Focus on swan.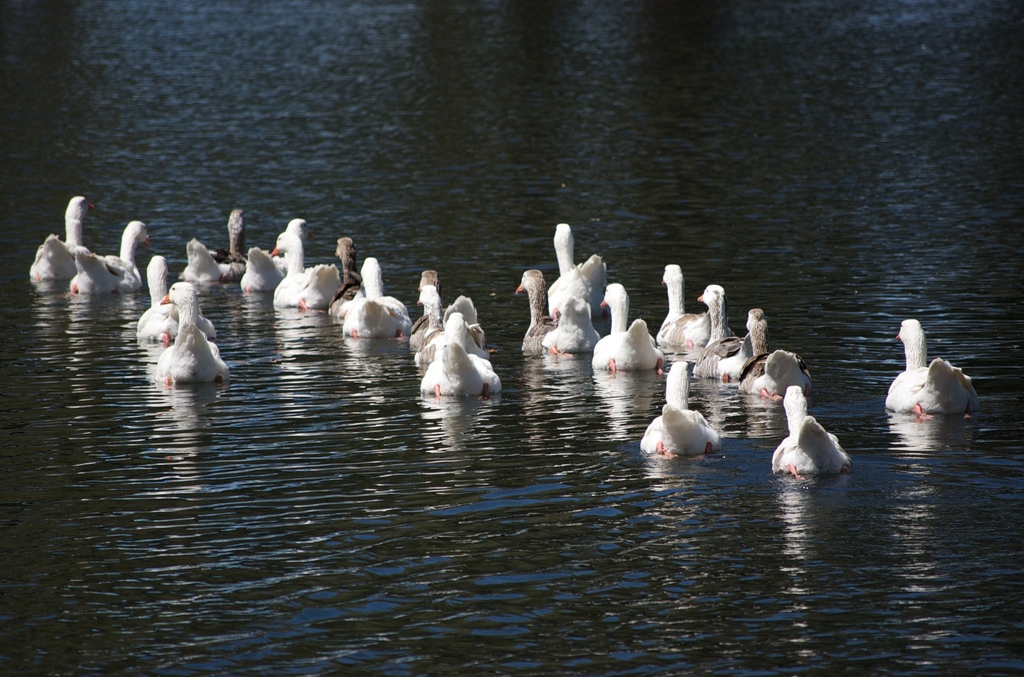
Focused at [left=273, top=225, right=348, bottom=311].
